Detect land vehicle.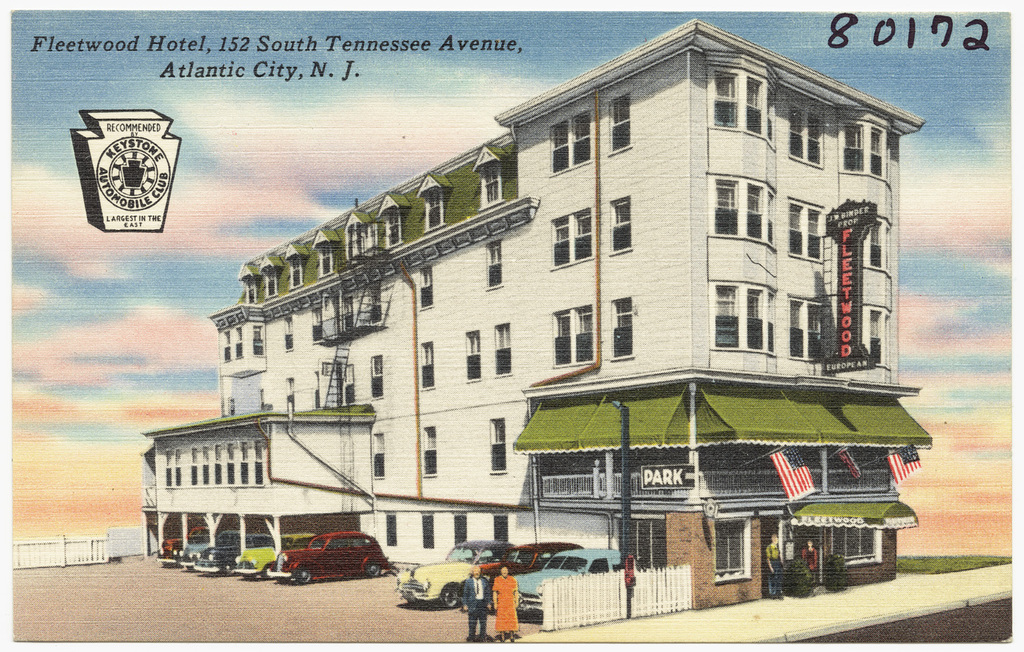
Detected at 179:530:244:569.
